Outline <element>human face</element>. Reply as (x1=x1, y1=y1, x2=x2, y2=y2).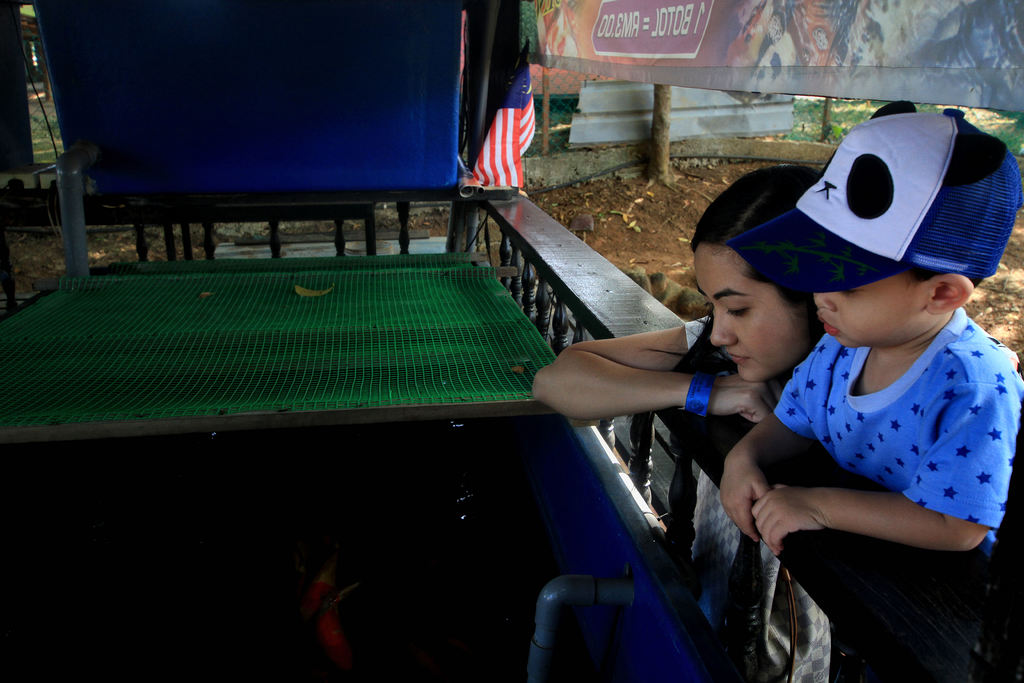
(x1=817, y1=267, x2=929, y2=347).
